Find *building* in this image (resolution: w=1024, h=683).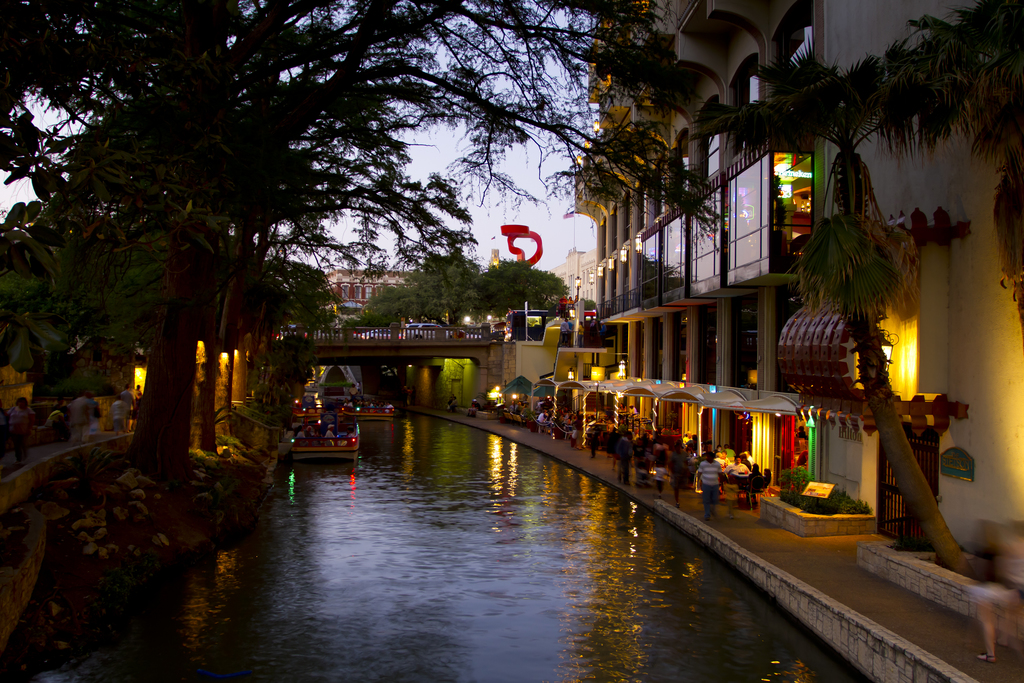
pyautogui.locateOnScreen(573, 0, 1023, 563).
